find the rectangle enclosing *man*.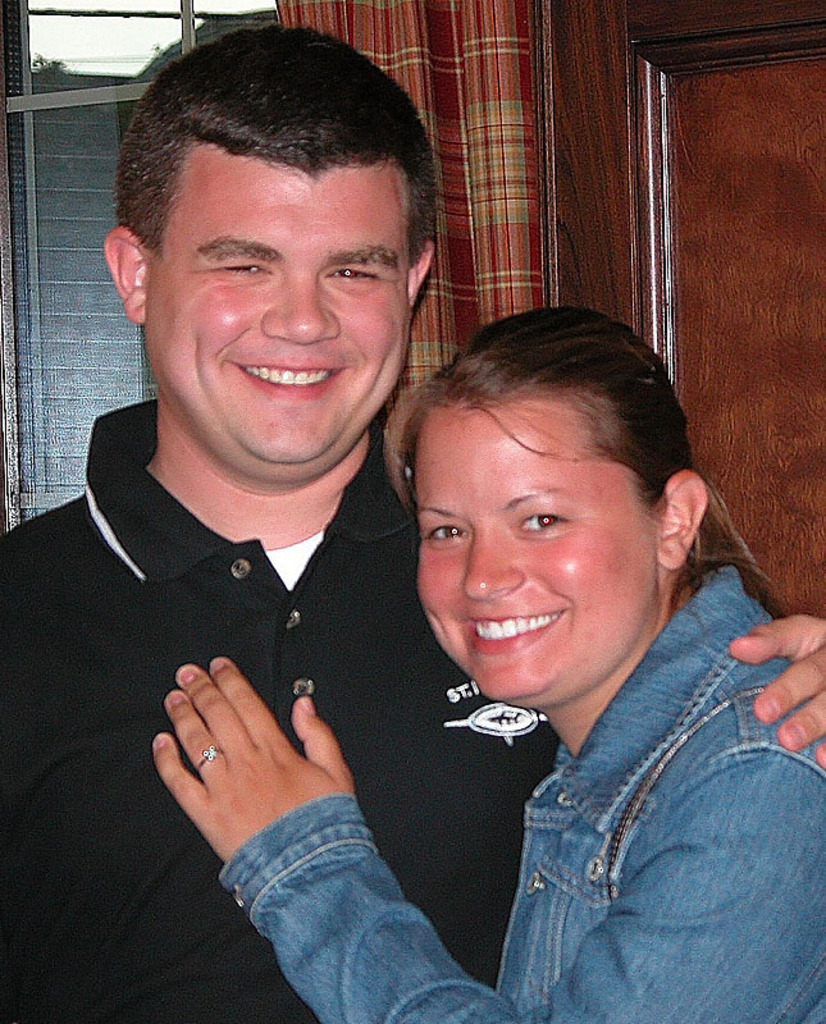
x1=0, y1=23, x2=825, y2=1023.
